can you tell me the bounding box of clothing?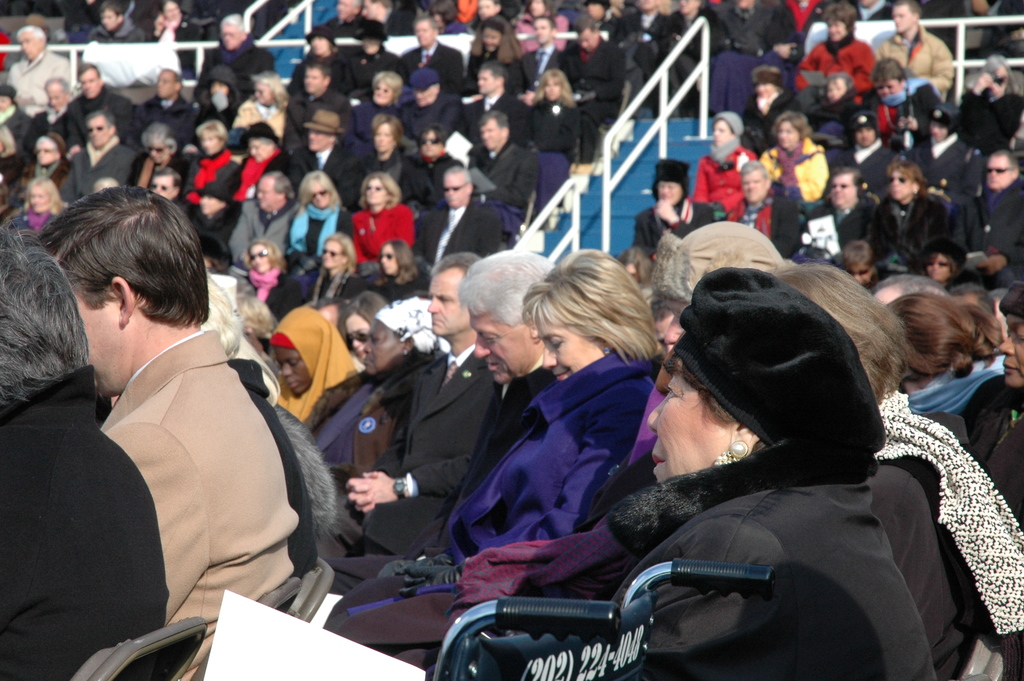
box=[590, 11, 675, 75].
